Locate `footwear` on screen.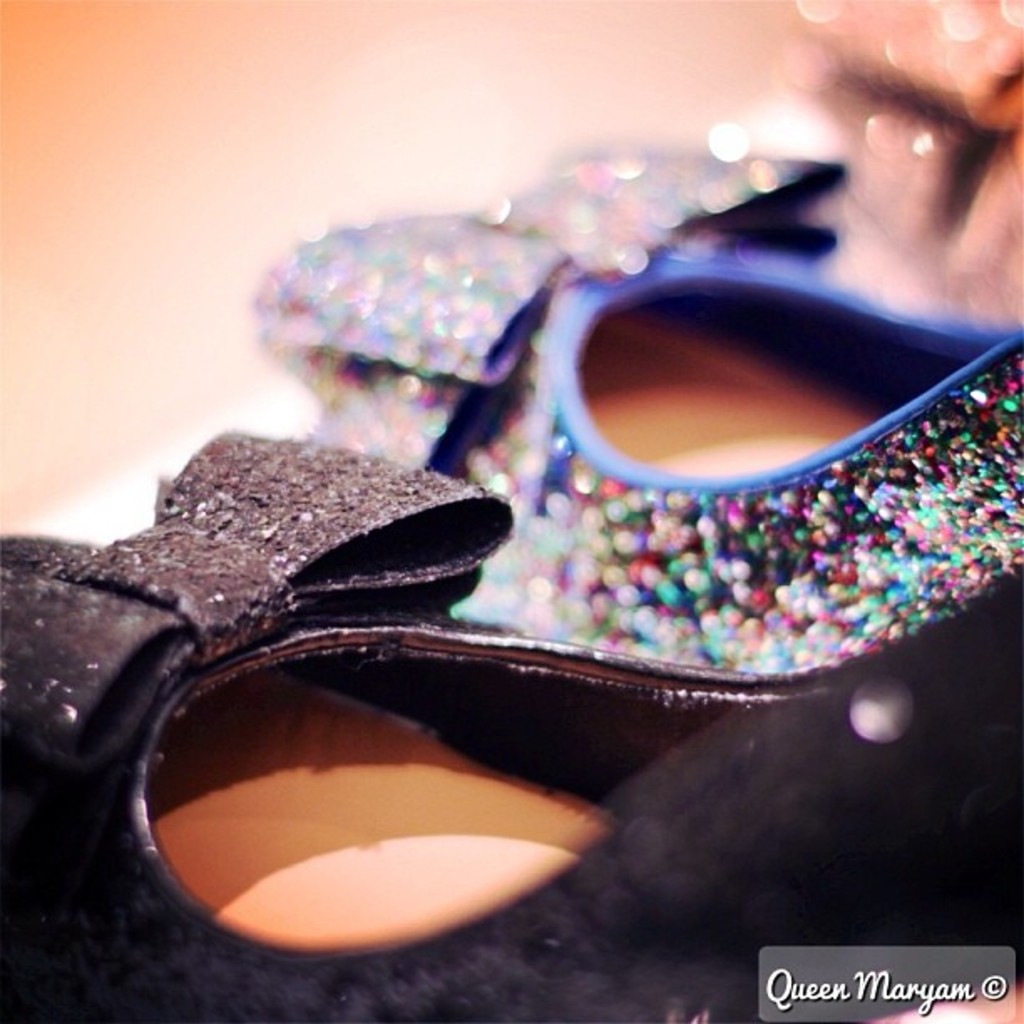
On screen at l=0, t=428, r=1022, b=1022.
